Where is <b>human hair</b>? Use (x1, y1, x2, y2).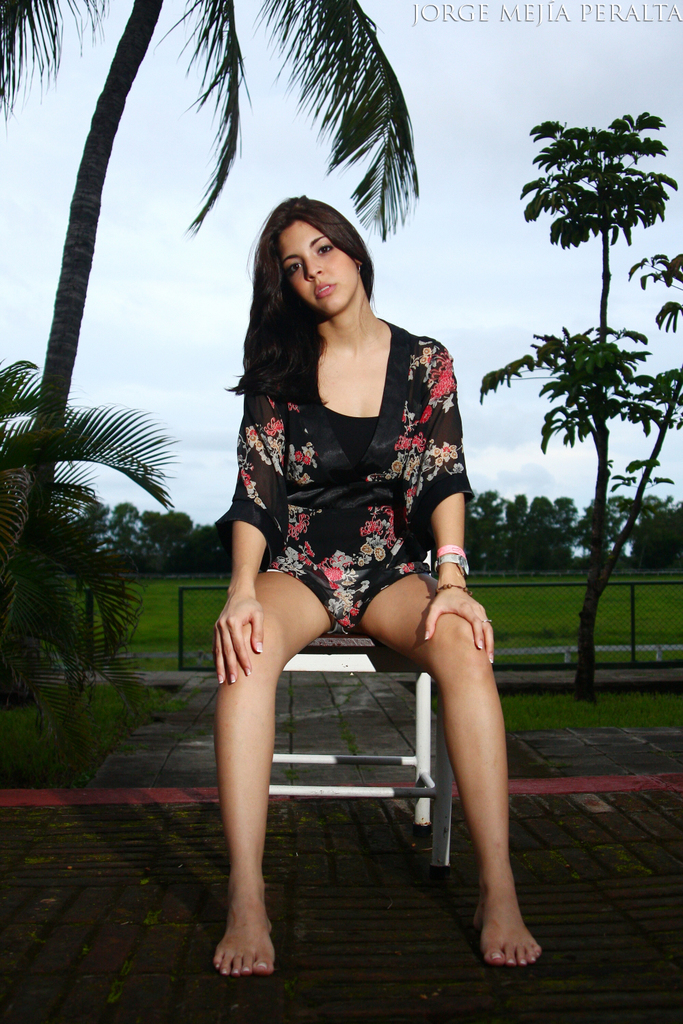
(237, 193, 383, 345).
